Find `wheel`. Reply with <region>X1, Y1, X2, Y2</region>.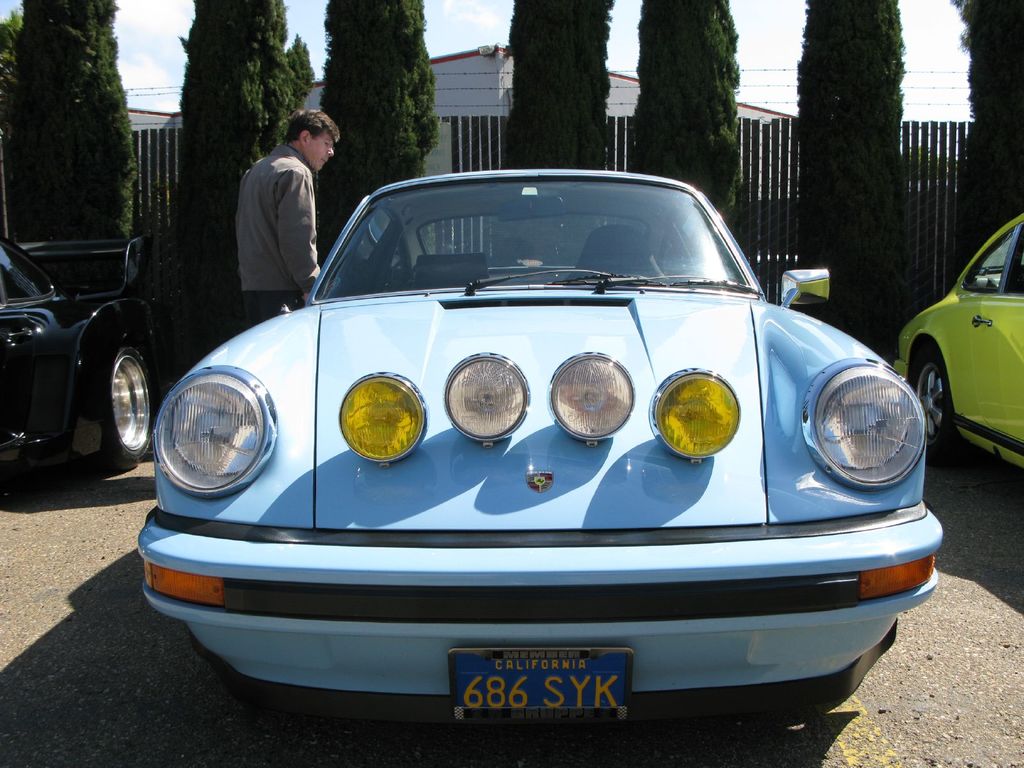
<region>89, 332, 156, 467</region>.
